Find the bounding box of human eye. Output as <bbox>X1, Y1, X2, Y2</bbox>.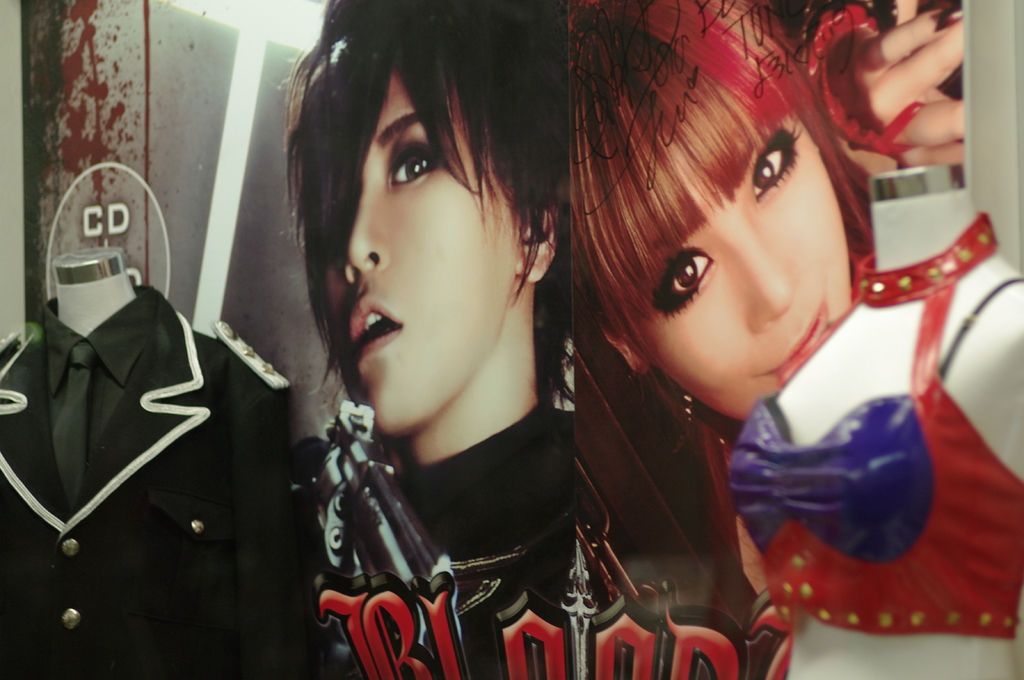
<bbox>653, 246, 715, 313</bbox>.
